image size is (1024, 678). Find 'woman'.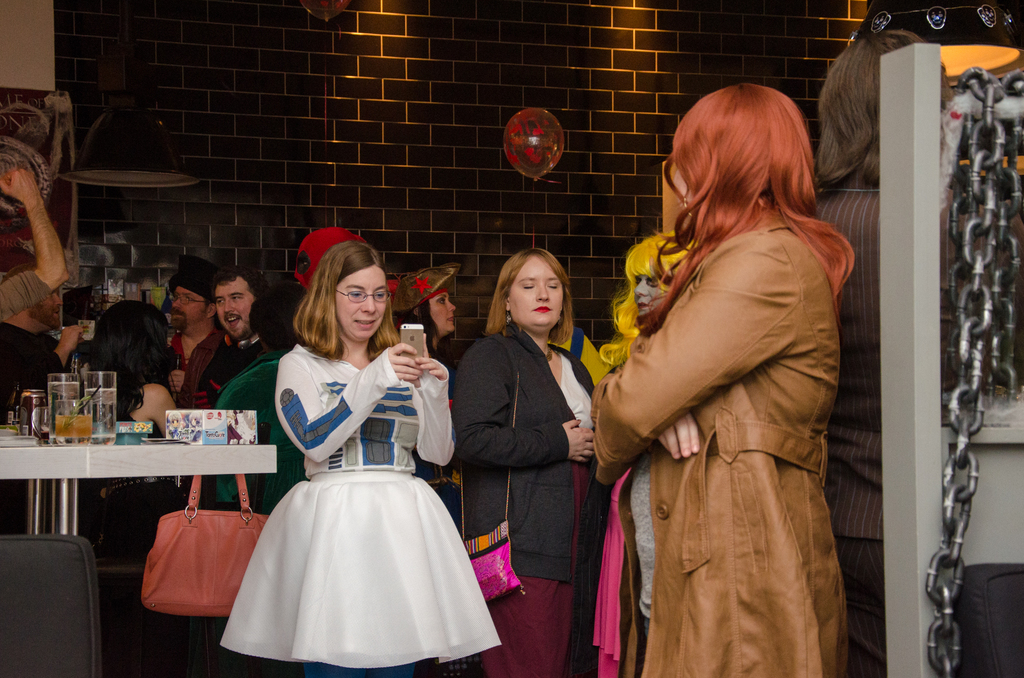
Rect(234, 242, 461, 663).
